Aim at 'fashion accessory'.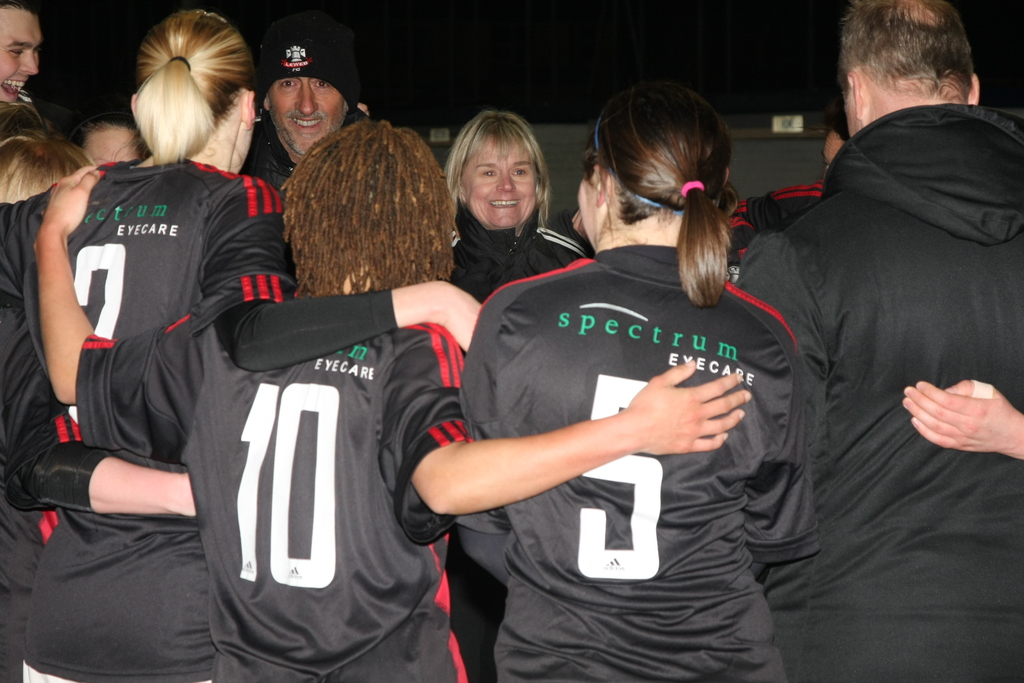
Aimed at <bbox>260, 9, 364, 110</bbox>.
